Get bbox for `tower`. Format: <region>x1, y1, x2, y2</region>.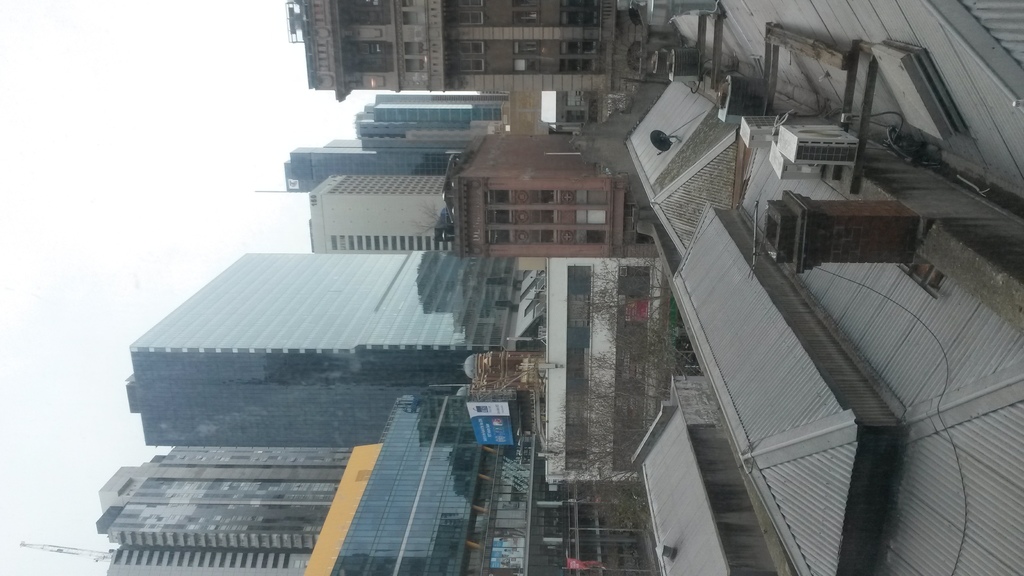
<region>253, 149, 476, 196</region>.
